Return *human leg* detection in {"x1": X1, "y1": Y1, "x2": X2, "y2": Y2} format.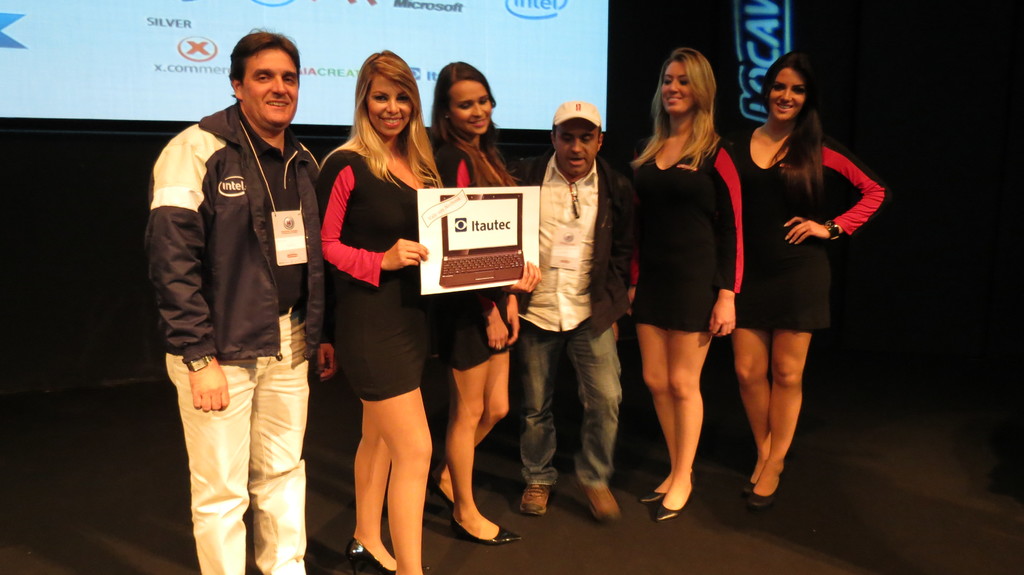
{"x1": 348, "y1": 370, "x2": 433, "y2": 574}.
